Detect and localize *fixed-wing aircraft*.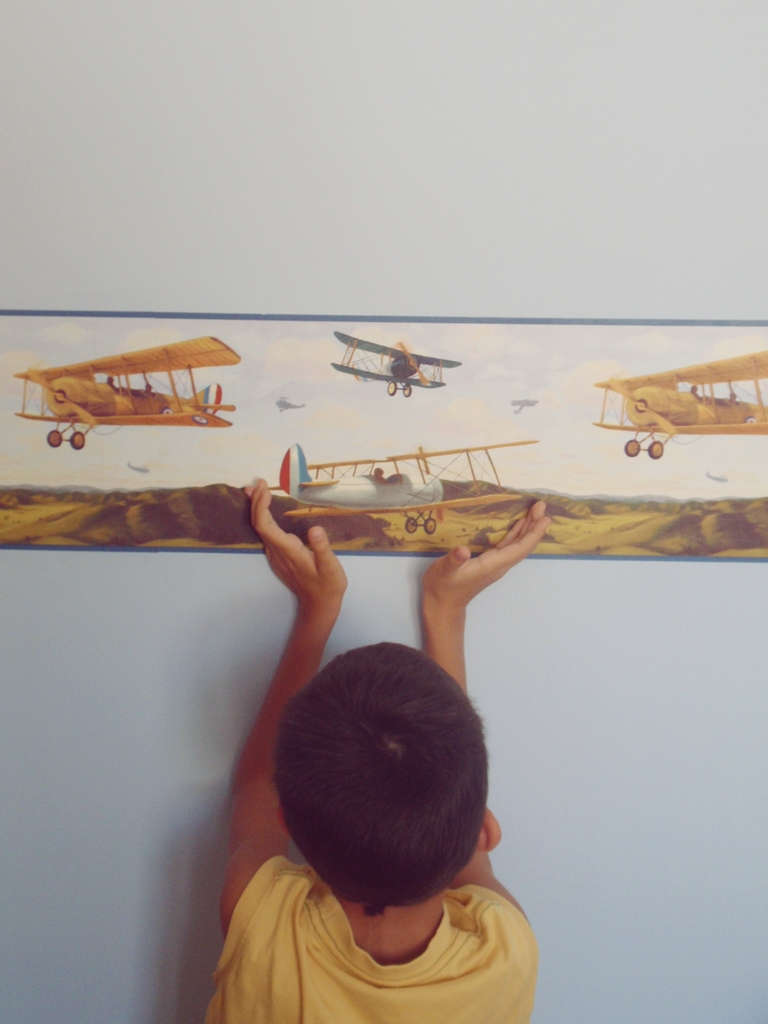
Localized at {"left": 12, "top": 324, "right": 235, "bottom": 450}.
